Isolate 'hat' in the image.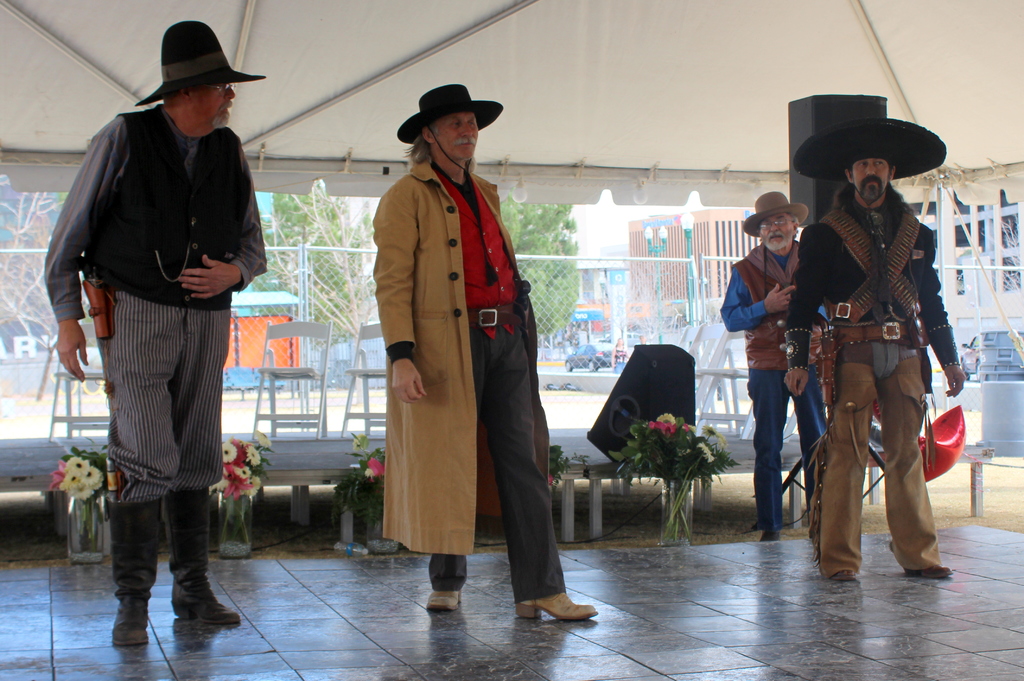
Isolated region: select_region(744, 191, 806, 238).
